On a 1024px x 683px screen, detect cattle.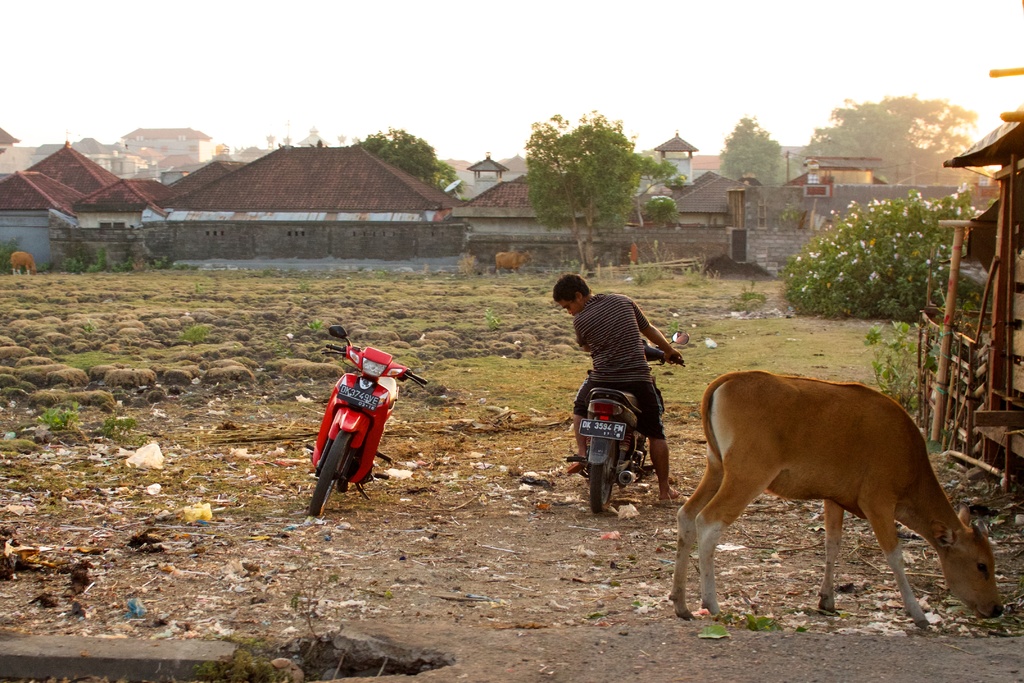
pyautogui.locateOnScreen(496, 249, 530, 277).
